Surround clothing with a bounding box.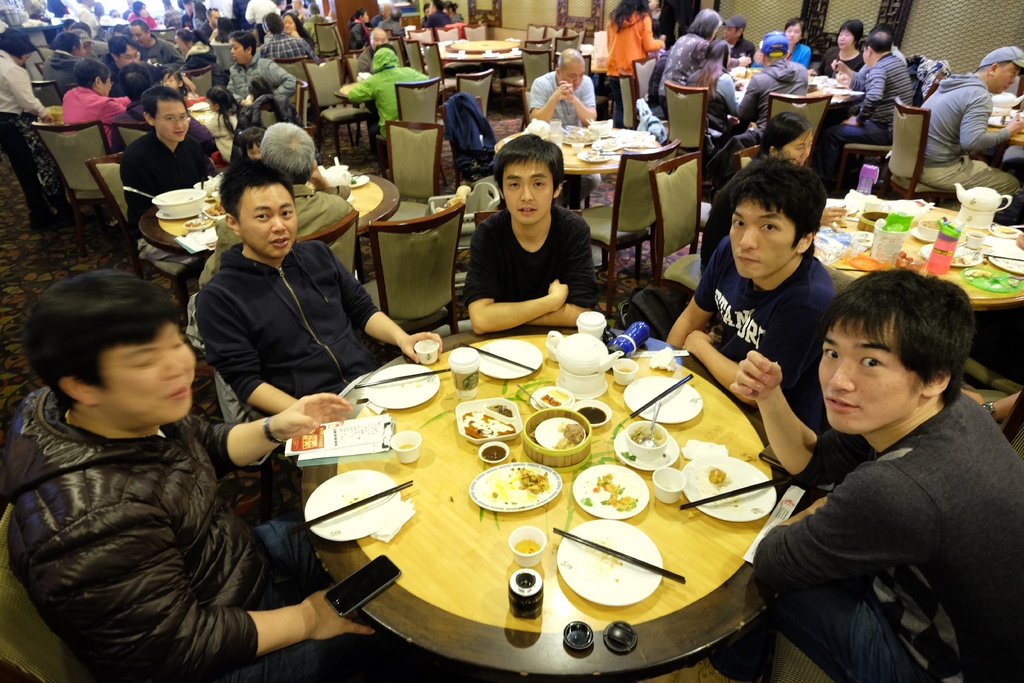
(20,21,54,70).
